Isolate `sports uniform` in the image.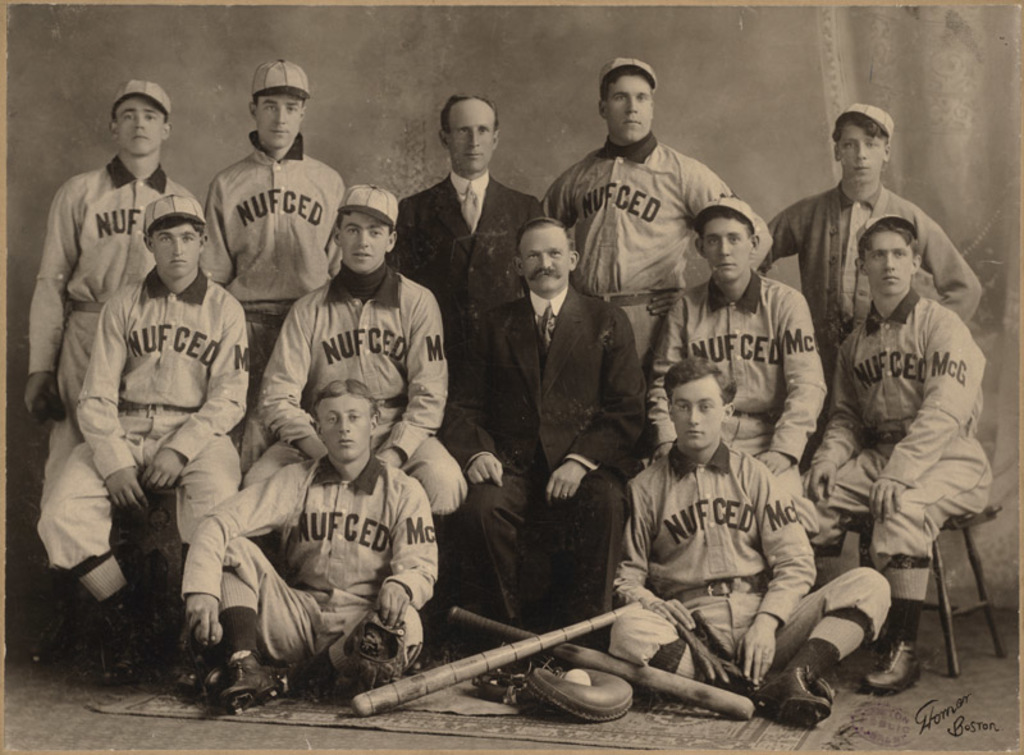
Isolated region: Rect(192, 139, 352, 422).
